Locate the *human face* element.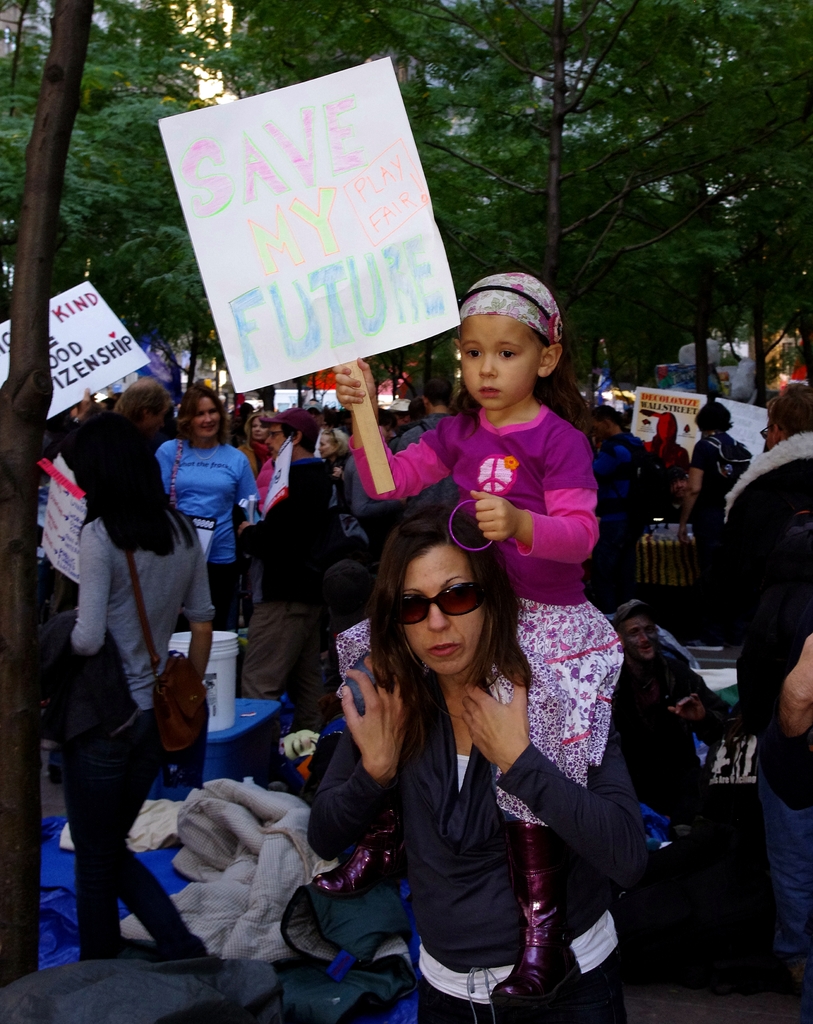
Element bbox: 623, 616, 654, 664.
